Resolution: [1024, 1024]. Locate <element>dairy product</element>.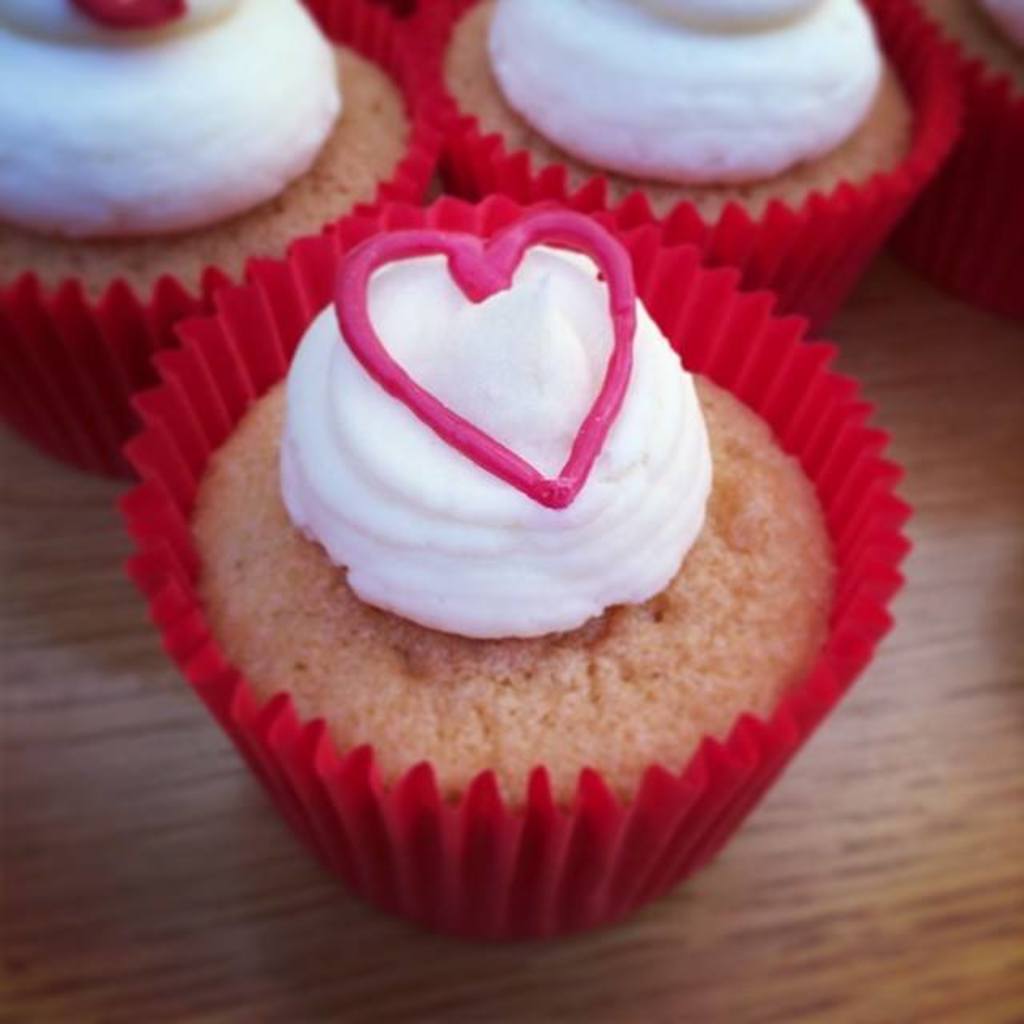
rect(480, 0, 886, 173).
